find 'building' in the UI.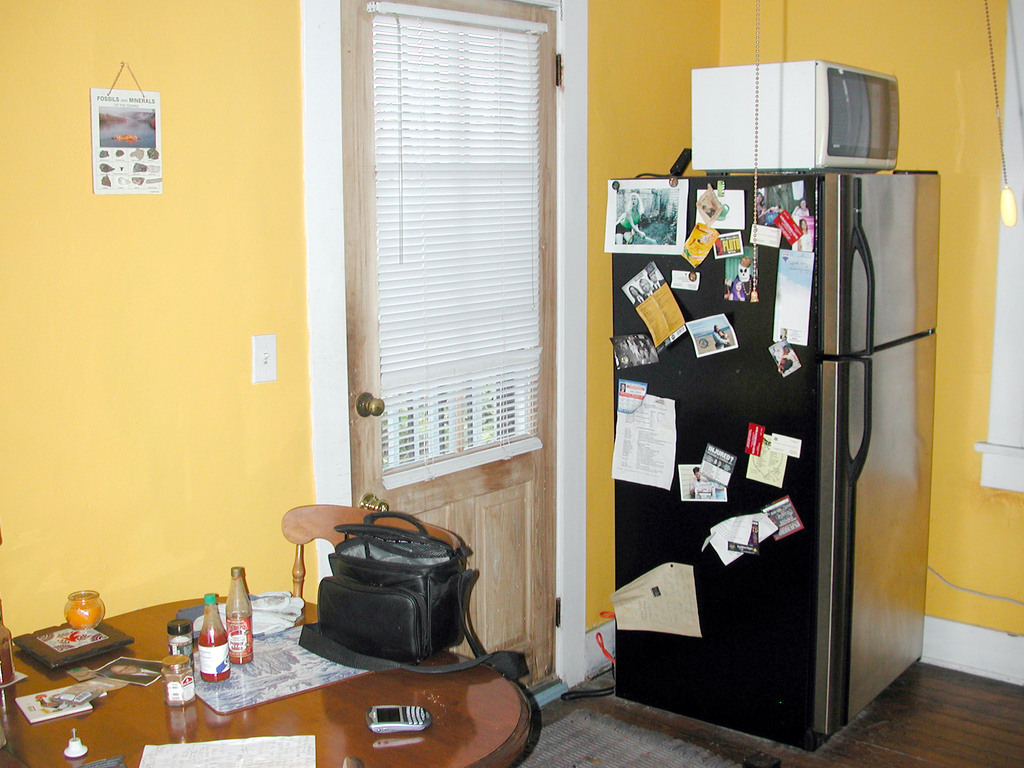
UI element at region(0, 1, 1023, 767).
